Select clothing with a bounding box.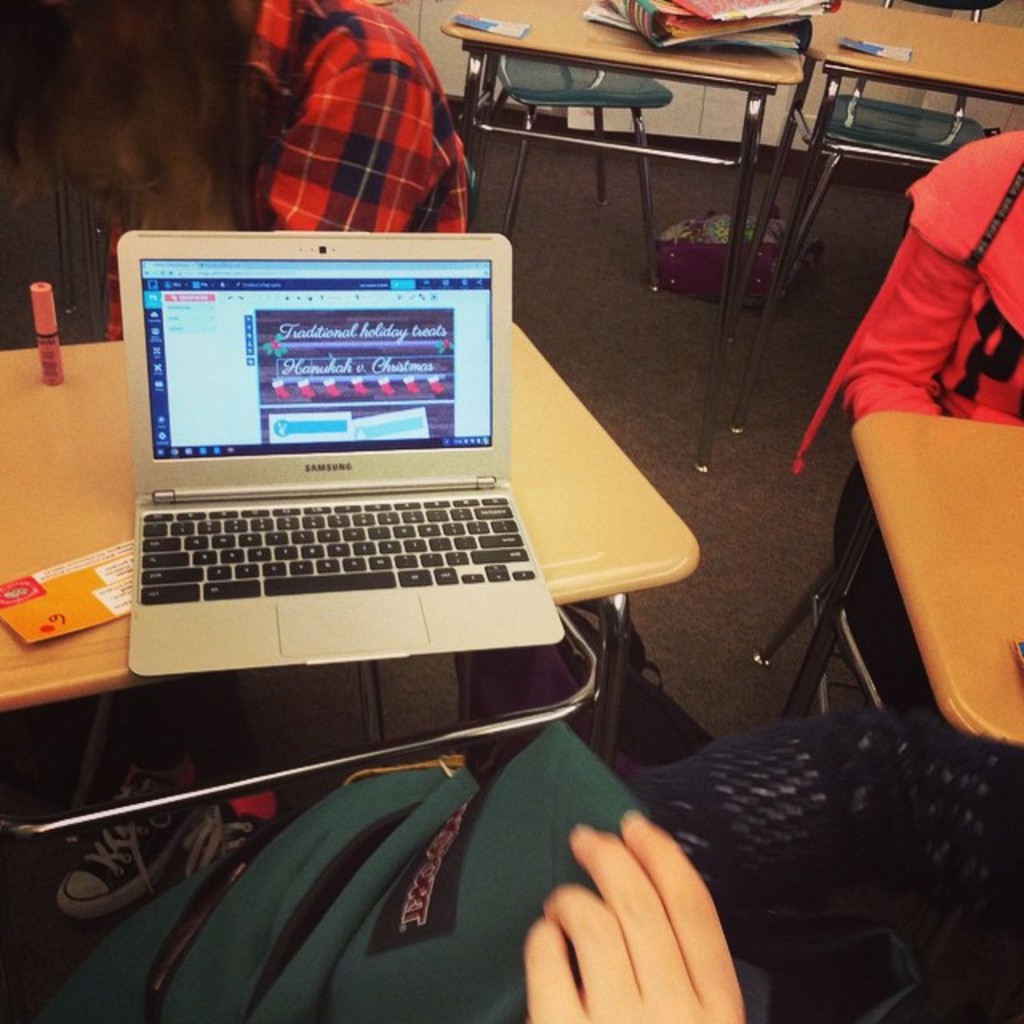
region(232, 22, 477, 219).
